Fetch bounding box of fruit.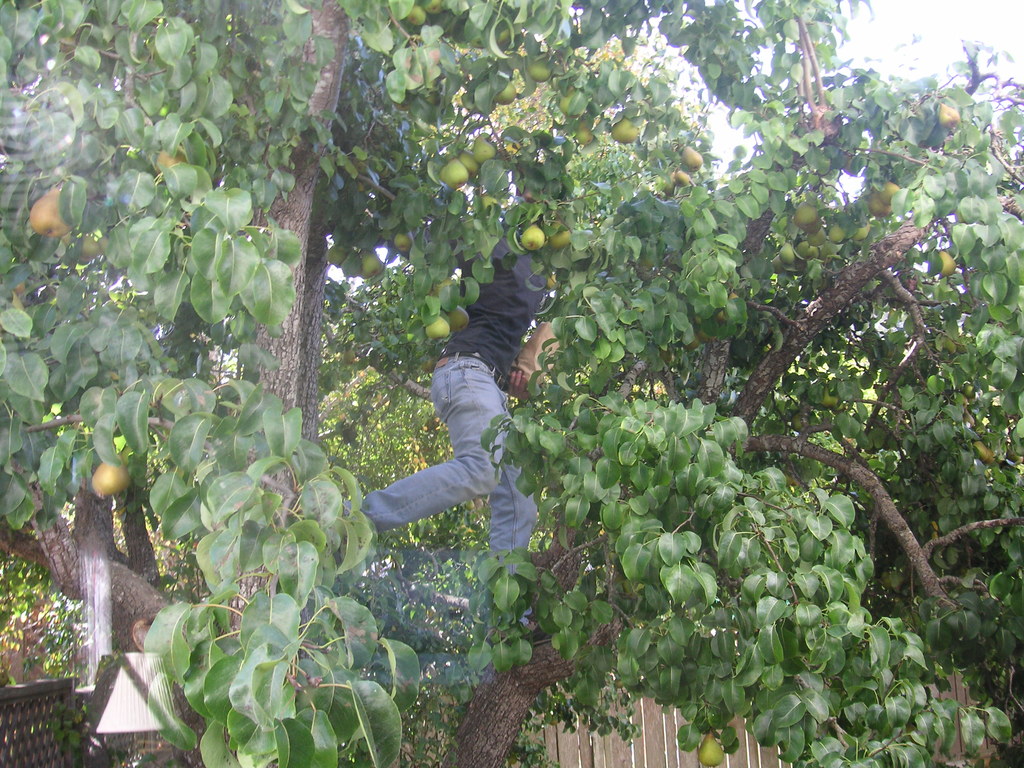
Bbox: [853, 219, 870, 241].
